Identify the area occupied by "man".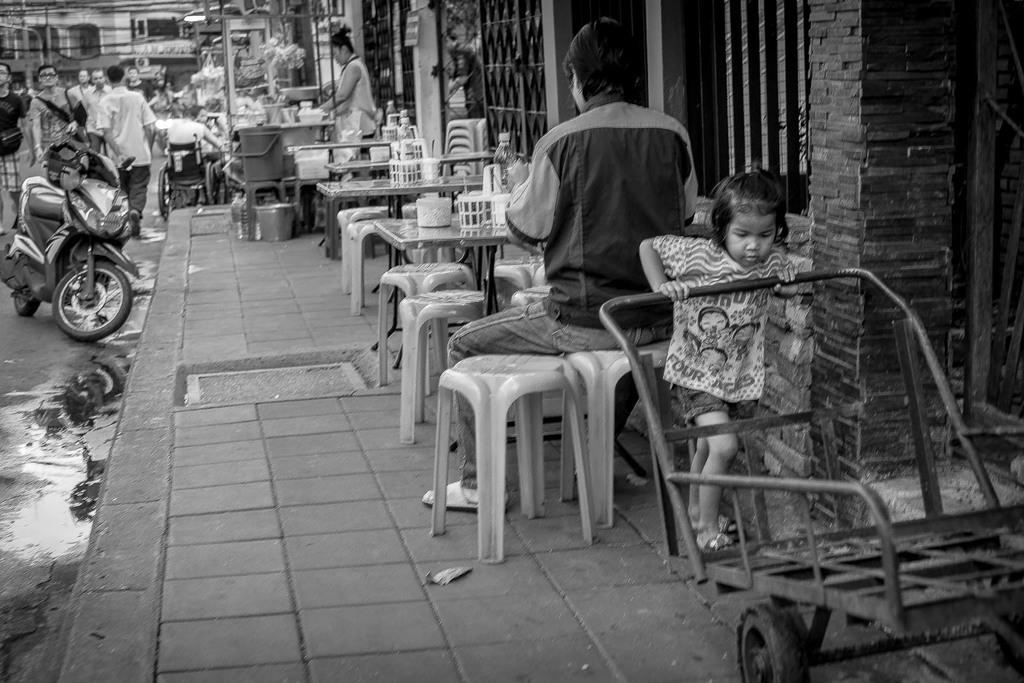
Area: 125/64/155/105.
